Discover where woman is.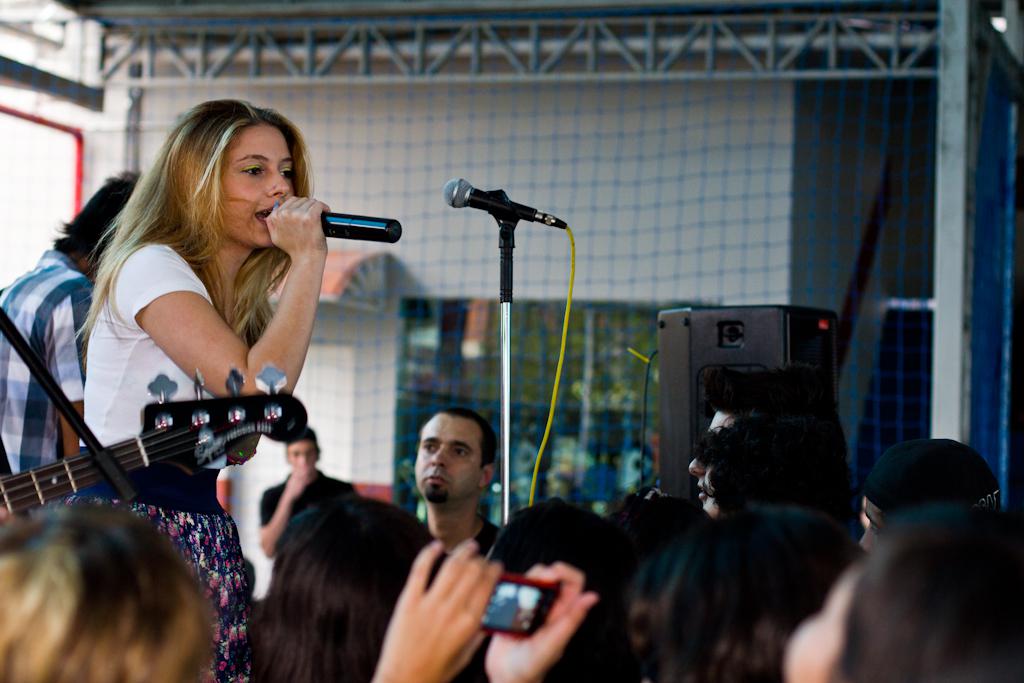
Discovered at x1=80 y1=103 x2=883 y2=552.
